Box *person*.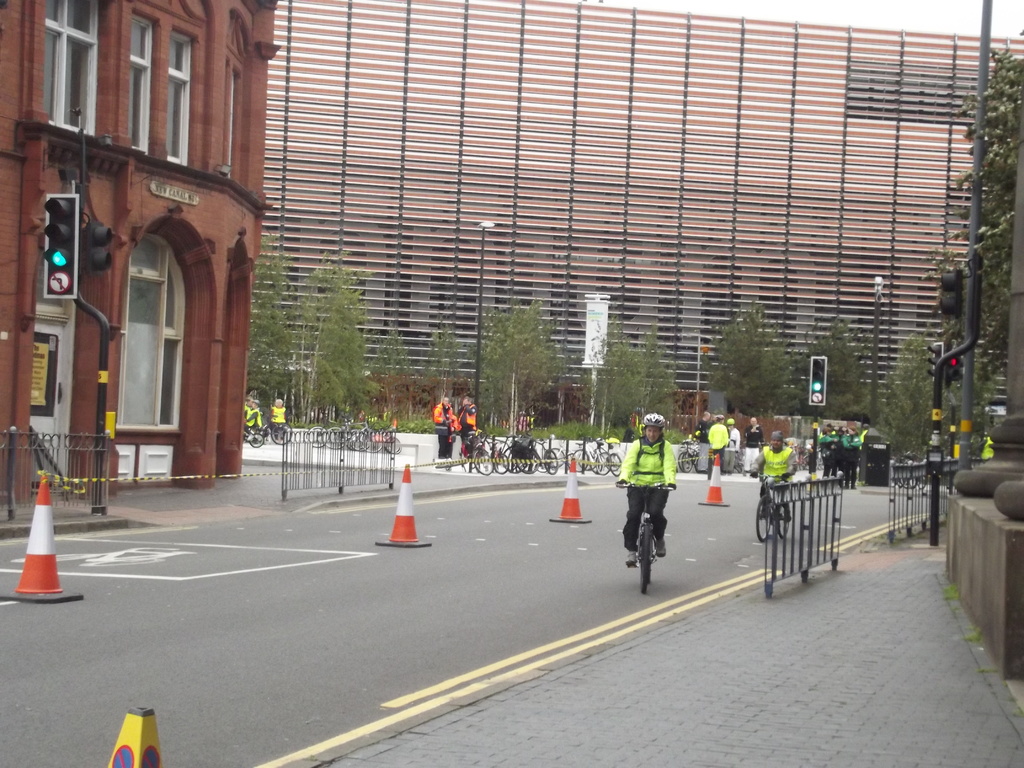
x1=743, y1=414, x2=767, y2=474.
